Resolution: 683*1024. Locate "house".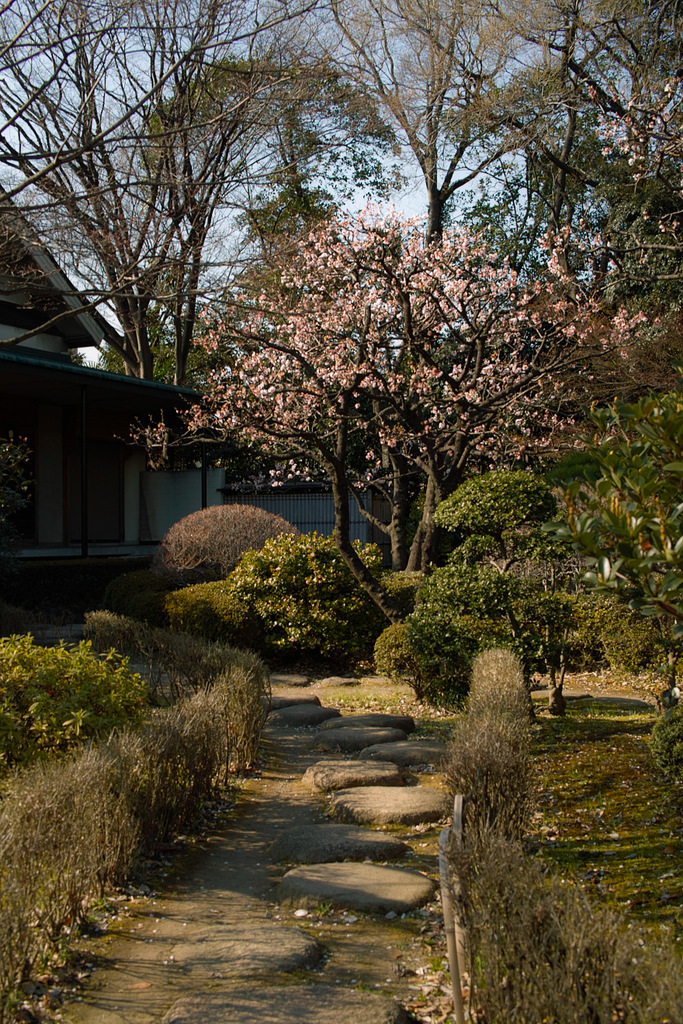
<region>0, 182, 210, 632</region>.
